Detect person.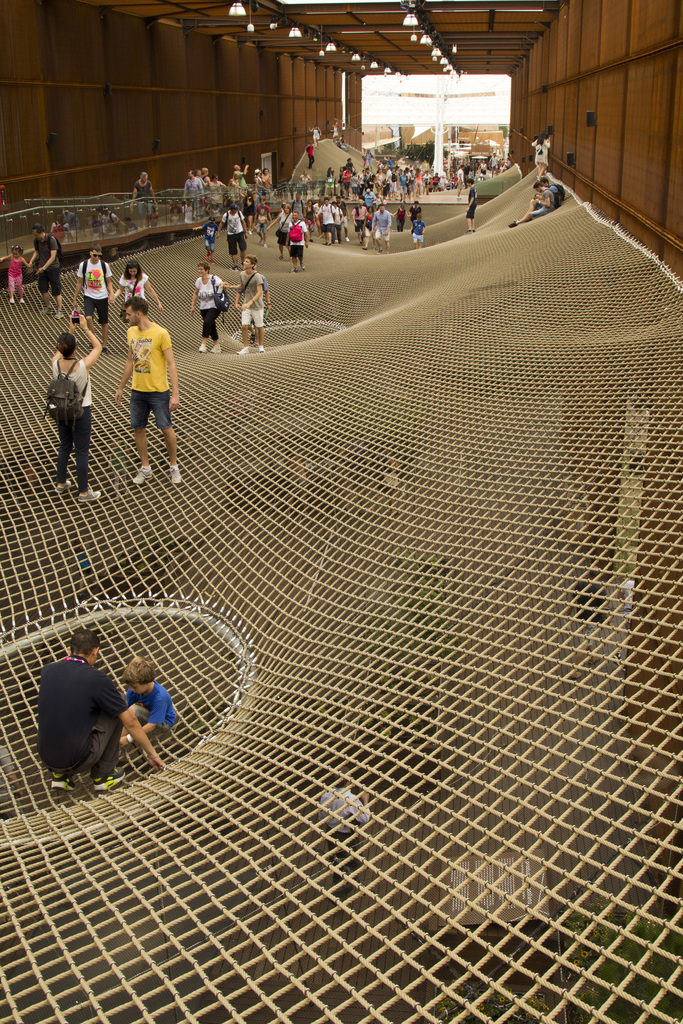
Detected at left=226, top=255, right=265, bottom=353.
